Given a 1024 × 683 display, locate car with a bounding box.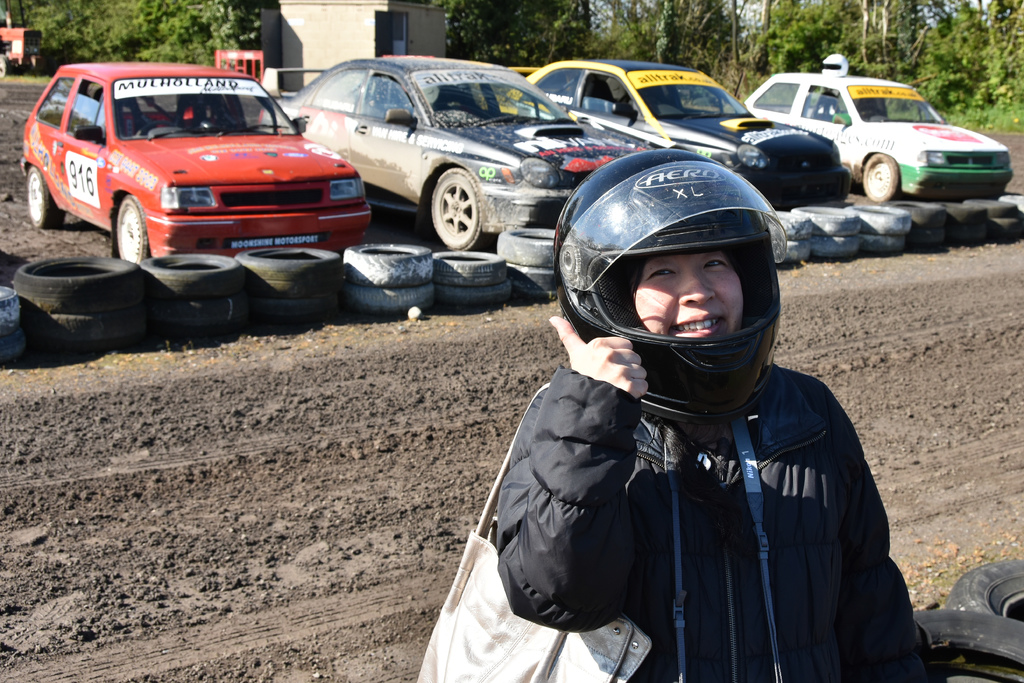
Located: [19,56,376,260].
